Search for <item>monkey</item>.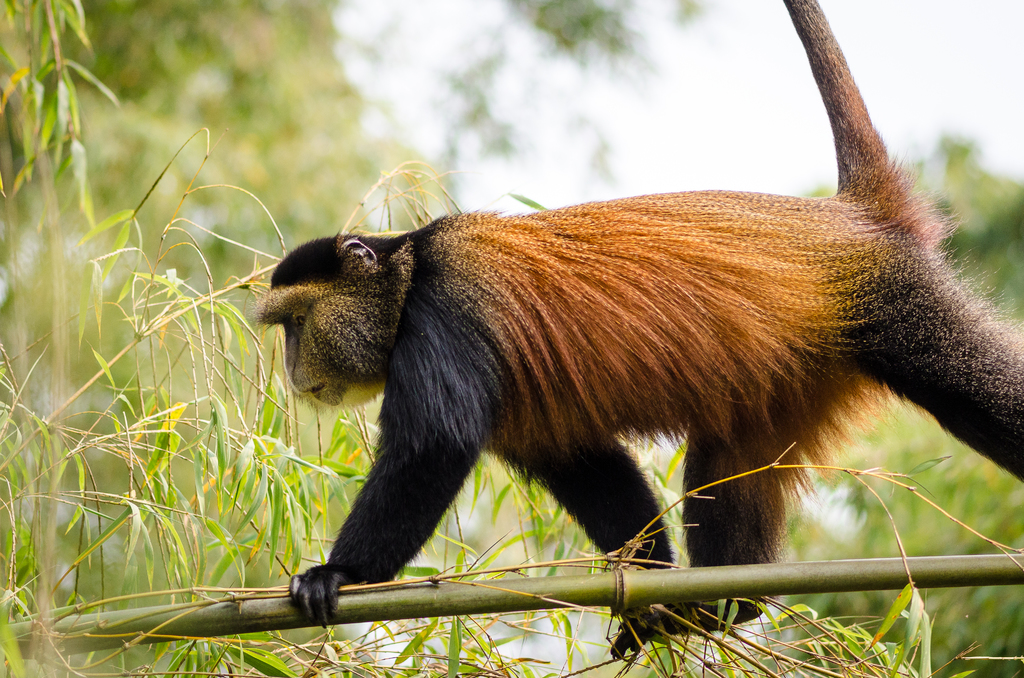
Found at 260,0,1023,656.
